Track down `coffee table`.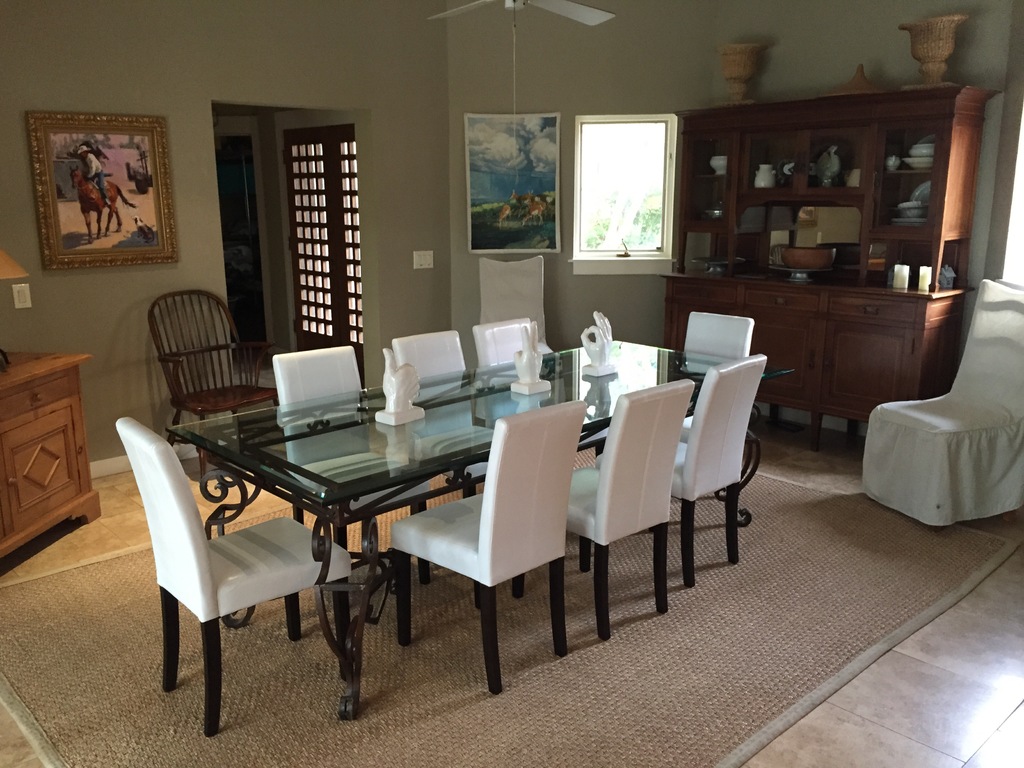
Tracked to bbox=(158, 339, 801, 686).
